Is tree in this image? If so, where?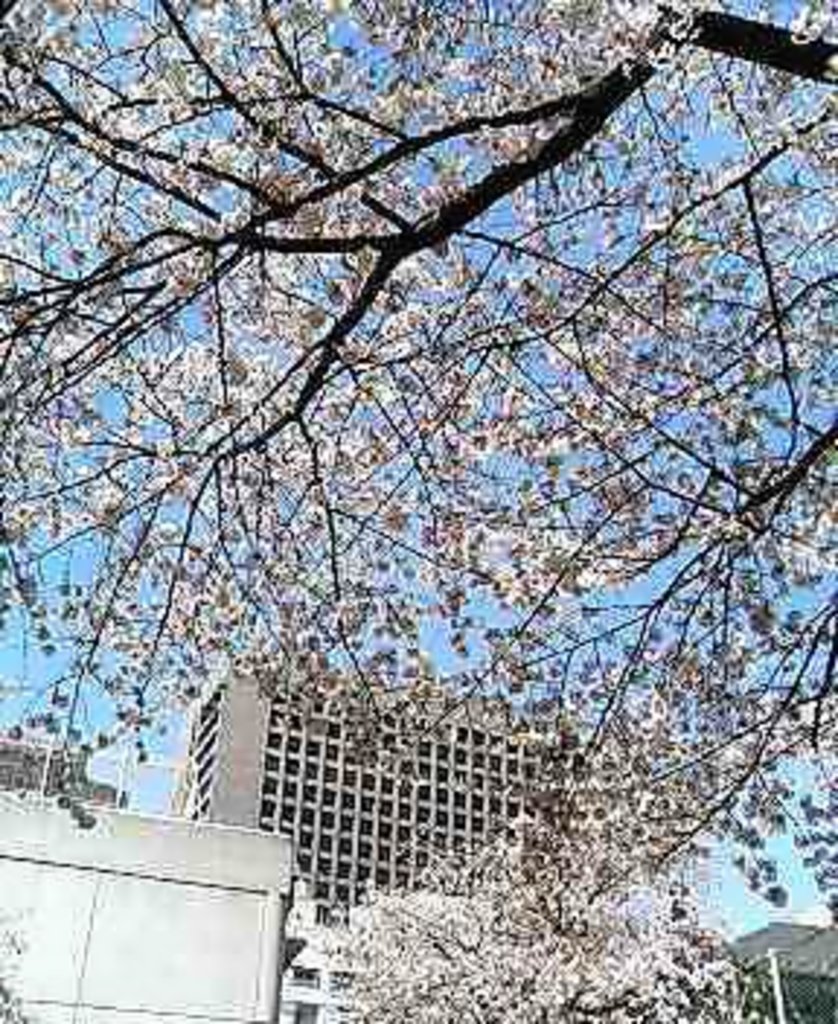
Yes, at pyautogui.locateOnScreen(38, 0, 837, 992).
